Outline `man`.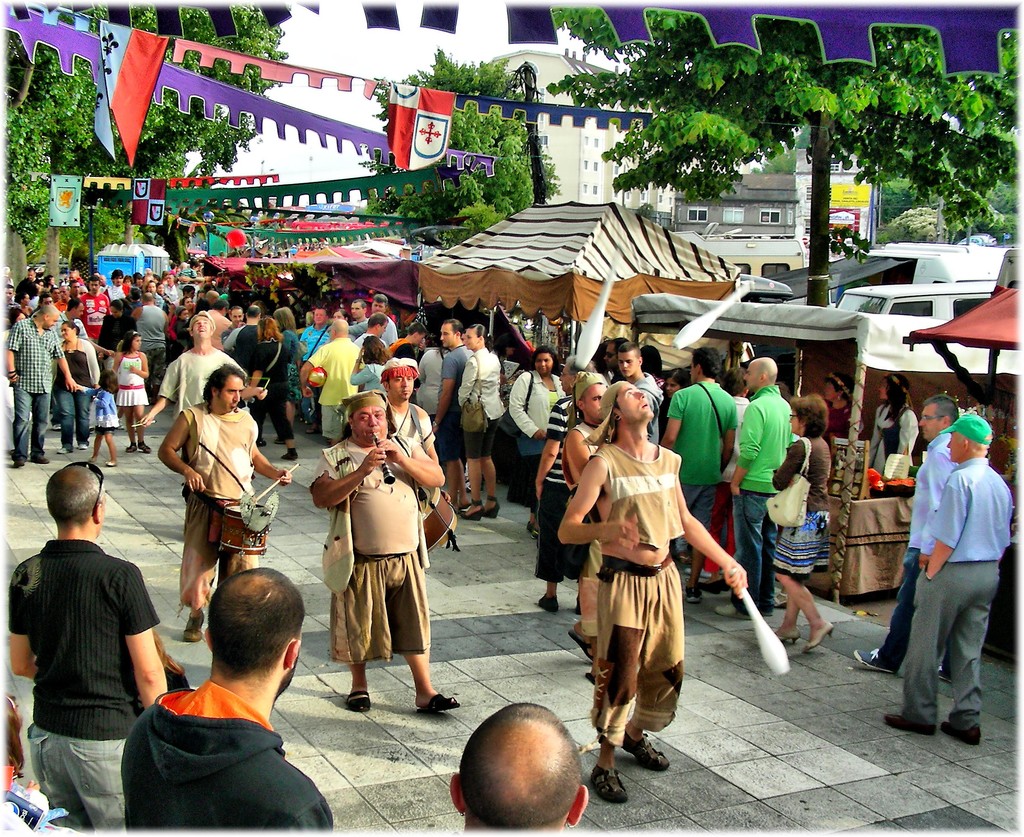
Outline: rect(557, 378, 751, 809).
